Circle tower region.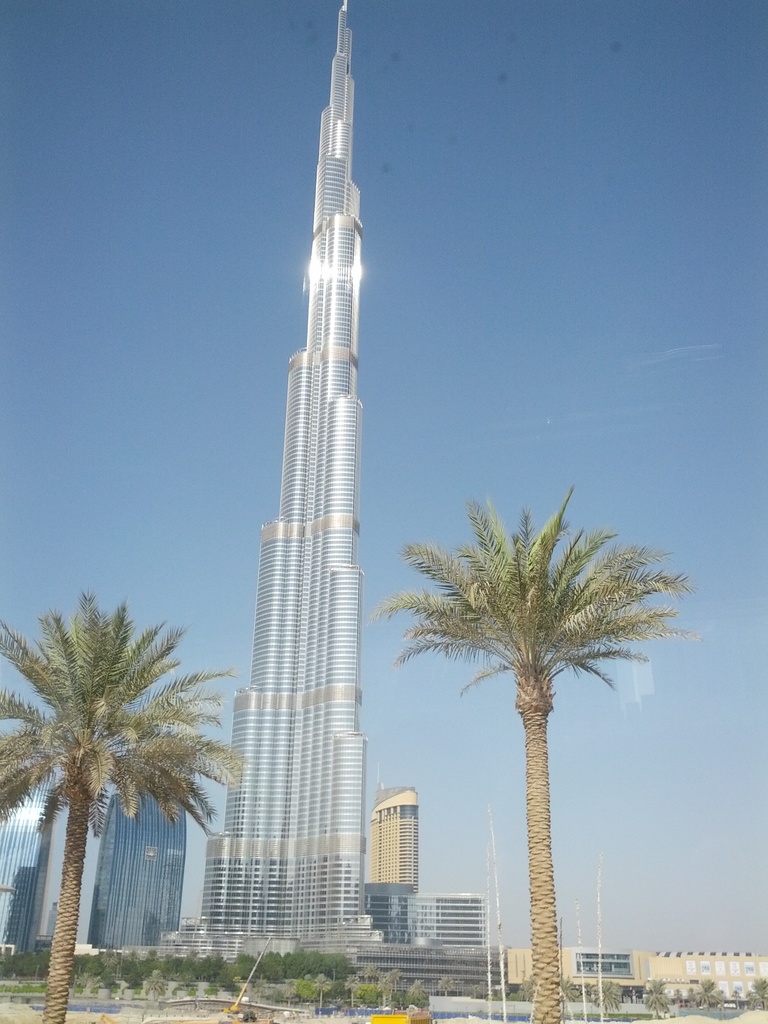
Region: locate(163, 5, 385, 963).
